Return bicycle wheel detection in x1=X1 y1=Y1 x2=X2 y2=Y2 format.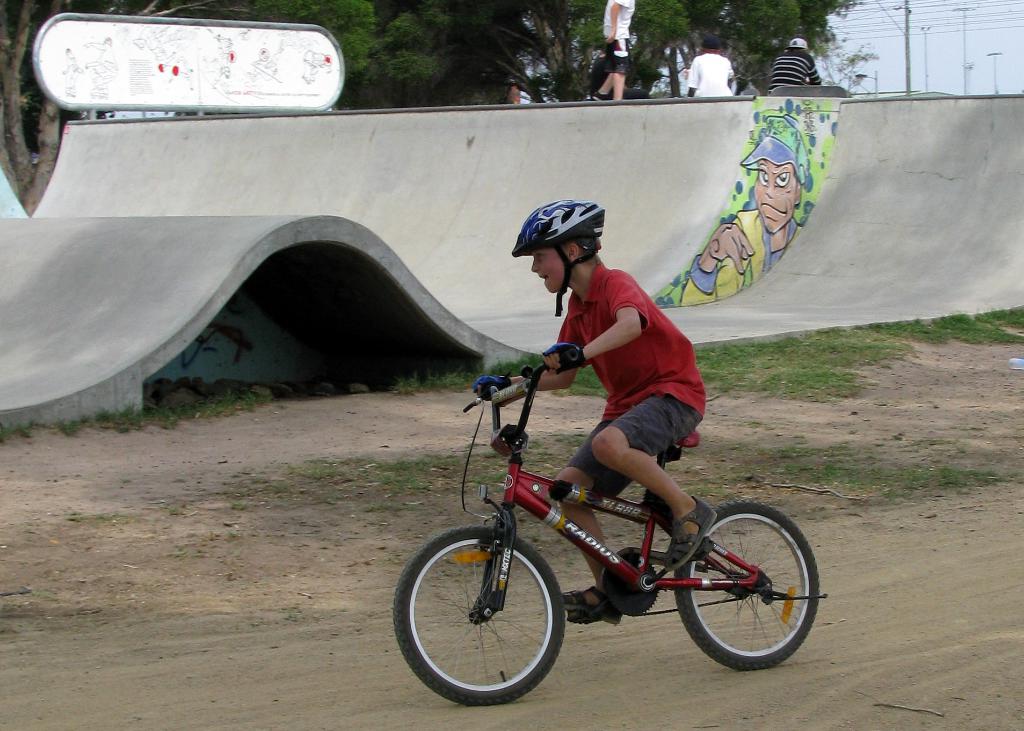
x1=680 y1=507 x2=822 y2=682.
